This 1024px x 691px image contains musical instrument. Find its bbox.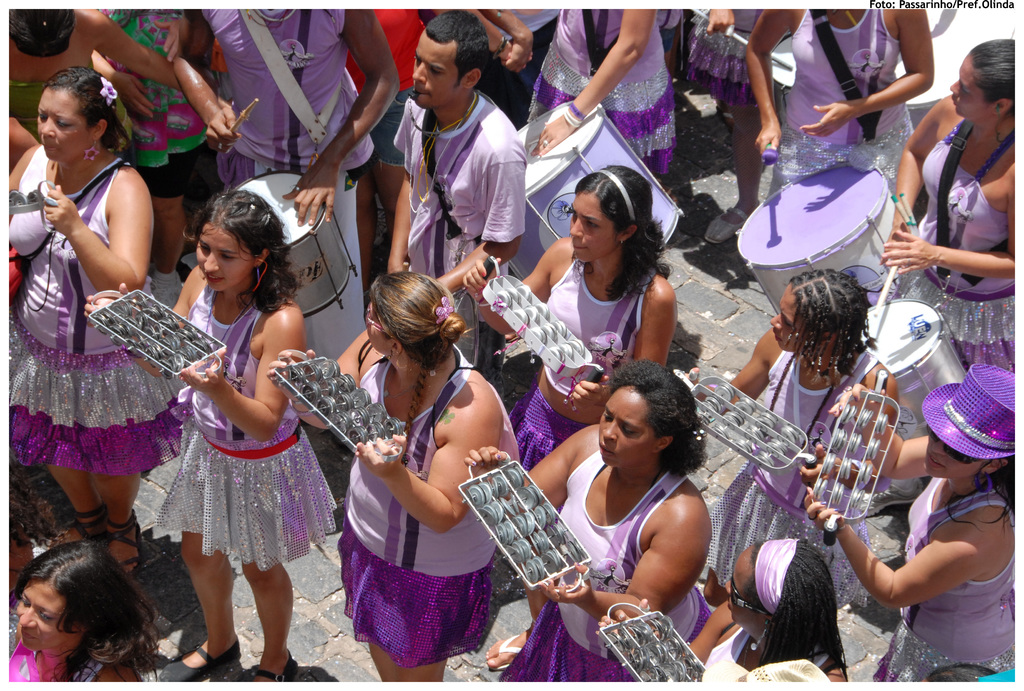
pyautogui.locateOnScreen(728, 142, 925, 351).
